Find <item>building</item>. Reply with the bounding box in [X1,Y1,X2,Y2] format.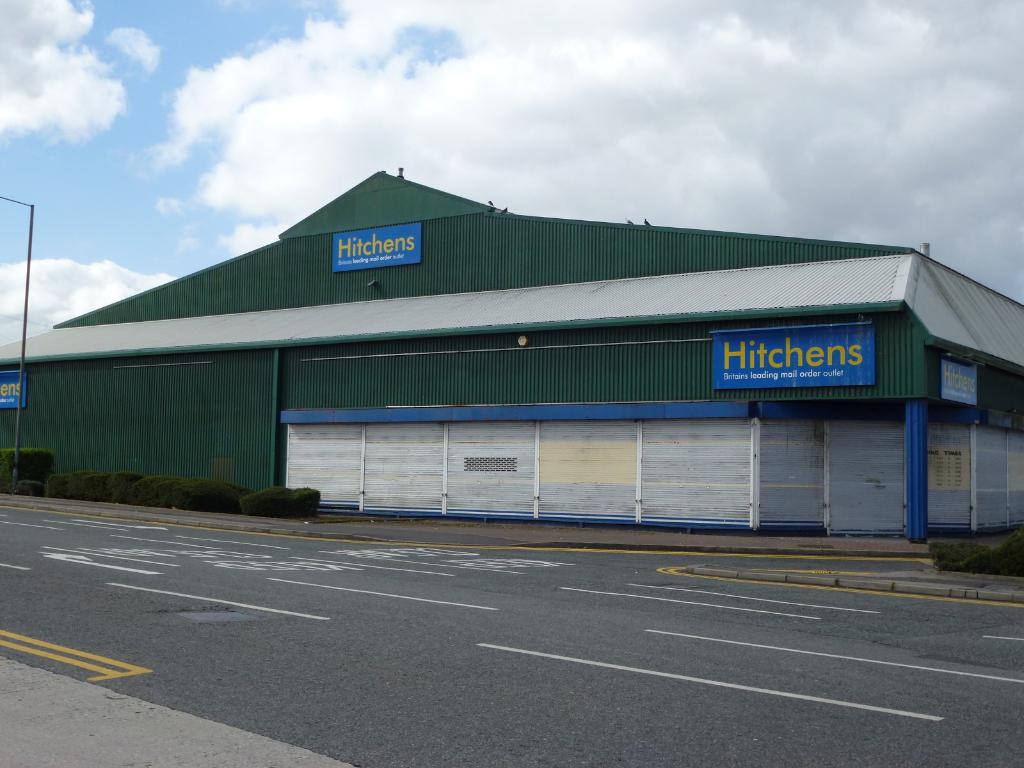
[1,168,1023,556].
